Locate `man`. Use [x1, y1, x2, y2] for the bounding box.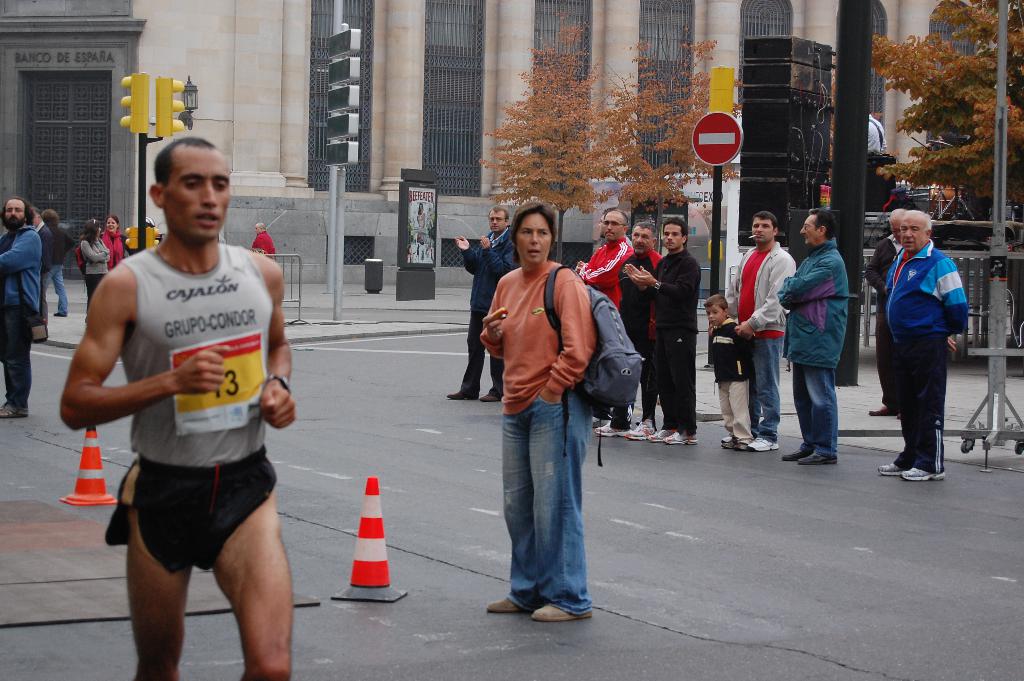
[15, 201, 49, 339].
